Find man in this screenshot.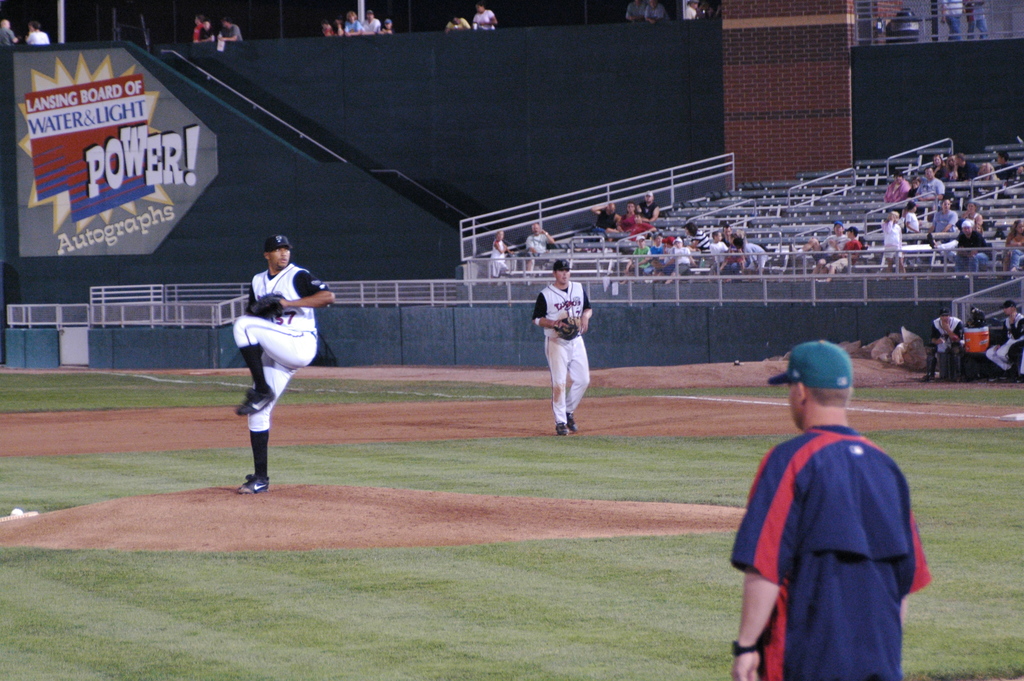
The bounding box for man is bbox(642, 0, 669, 21).
